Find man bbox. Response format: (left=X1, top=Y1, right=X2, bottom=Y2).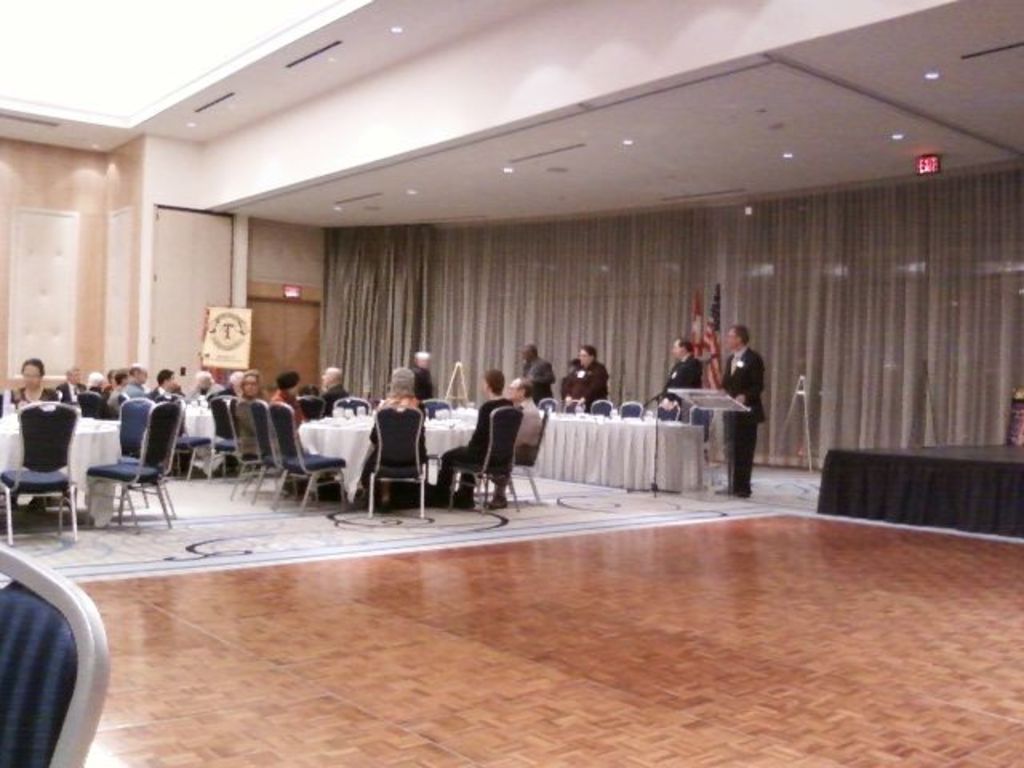
(left=317, top=365, right=355, bottom=414).
